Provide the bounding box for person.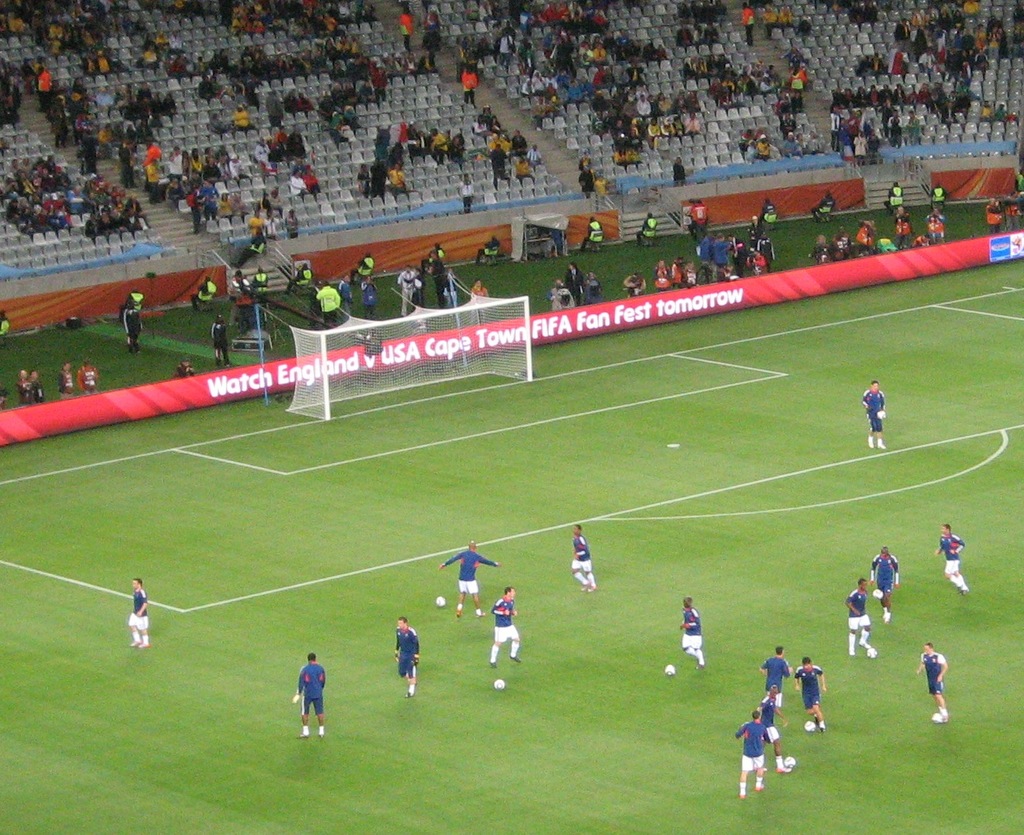
locate(862, 378, 885, 454).
